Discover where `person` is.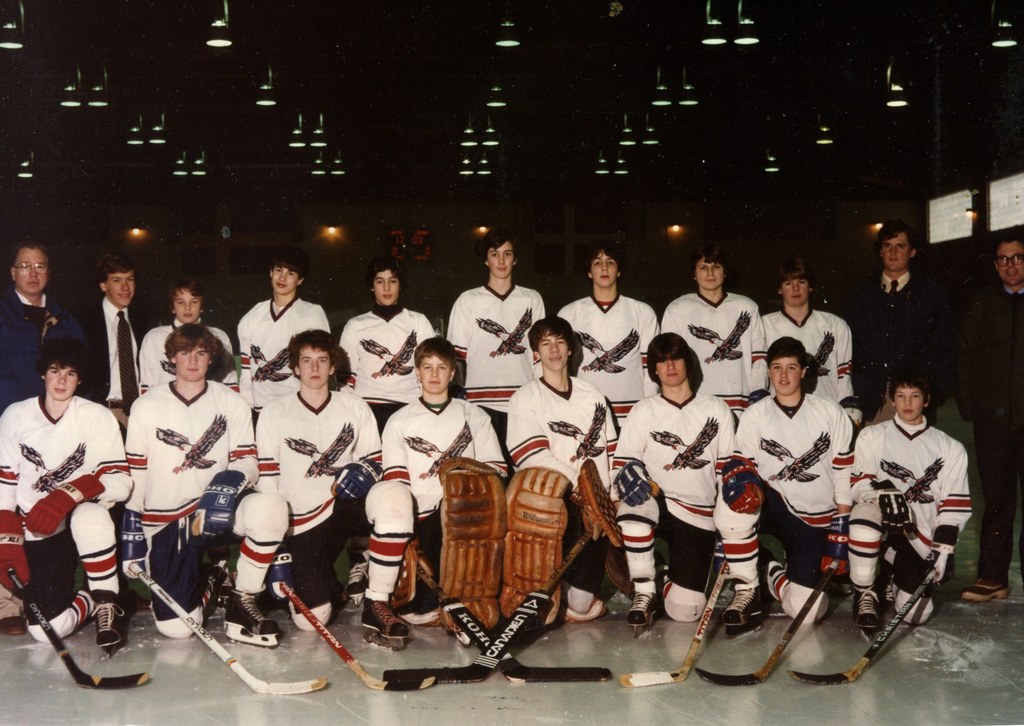
Discovered at BBox(712, 333, 859, 629).
